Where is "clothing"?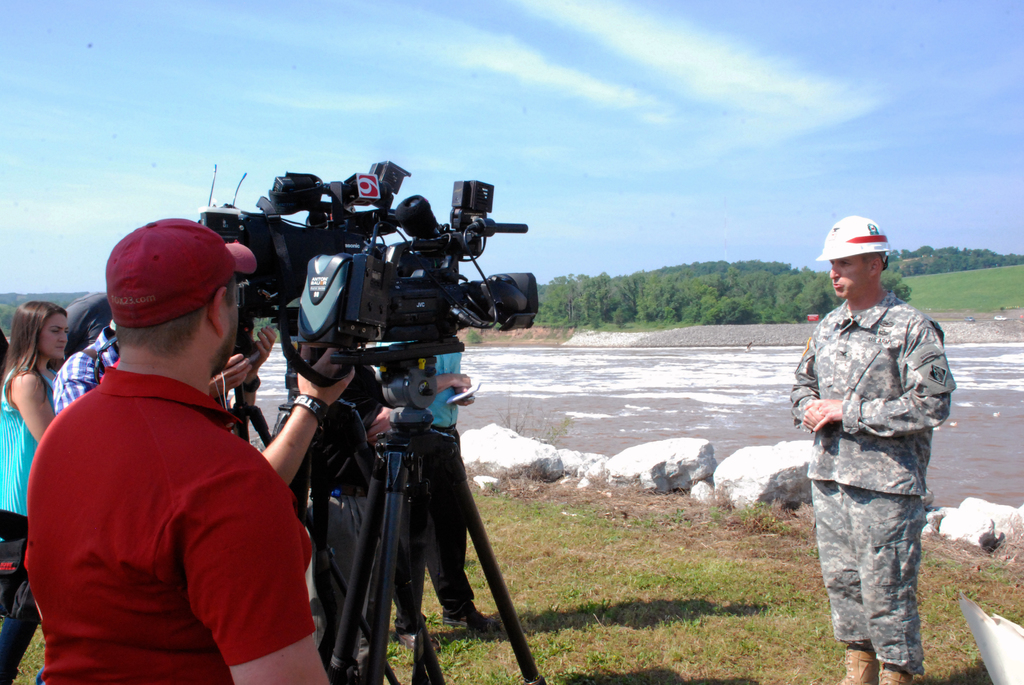
[8, 362, 62, 682].
